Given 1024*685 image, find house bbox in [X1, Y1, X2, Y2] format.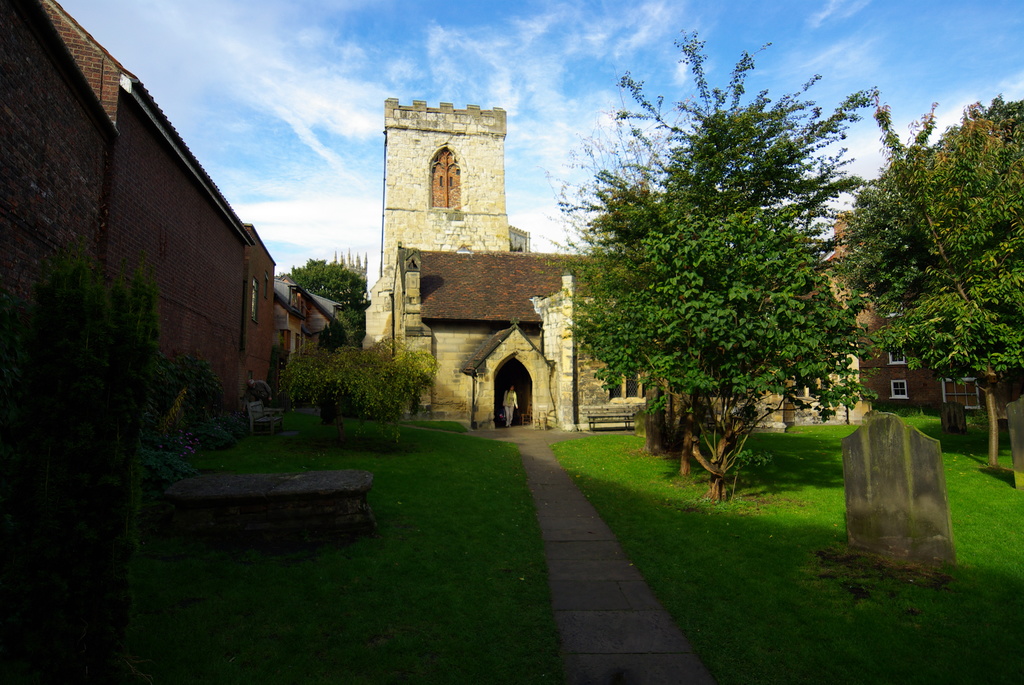
[2, 2, 63, 654].
